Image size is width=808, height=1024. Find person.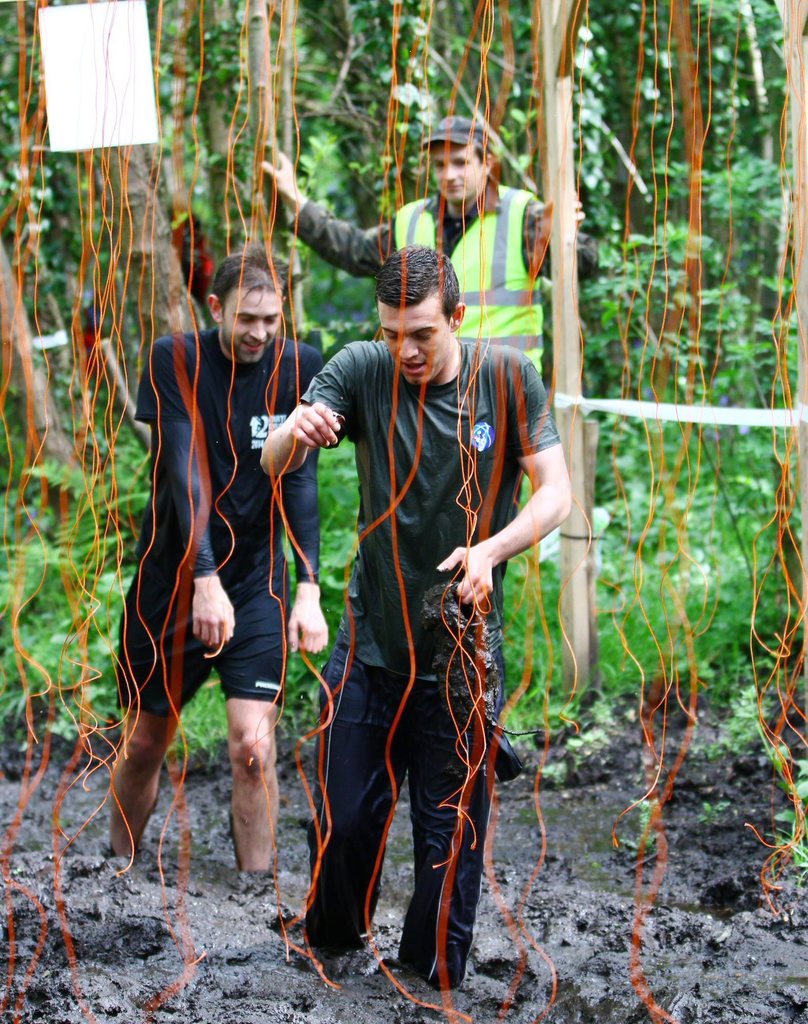
pyautogui.locateOnScreen(259, 108, 609, 399).
